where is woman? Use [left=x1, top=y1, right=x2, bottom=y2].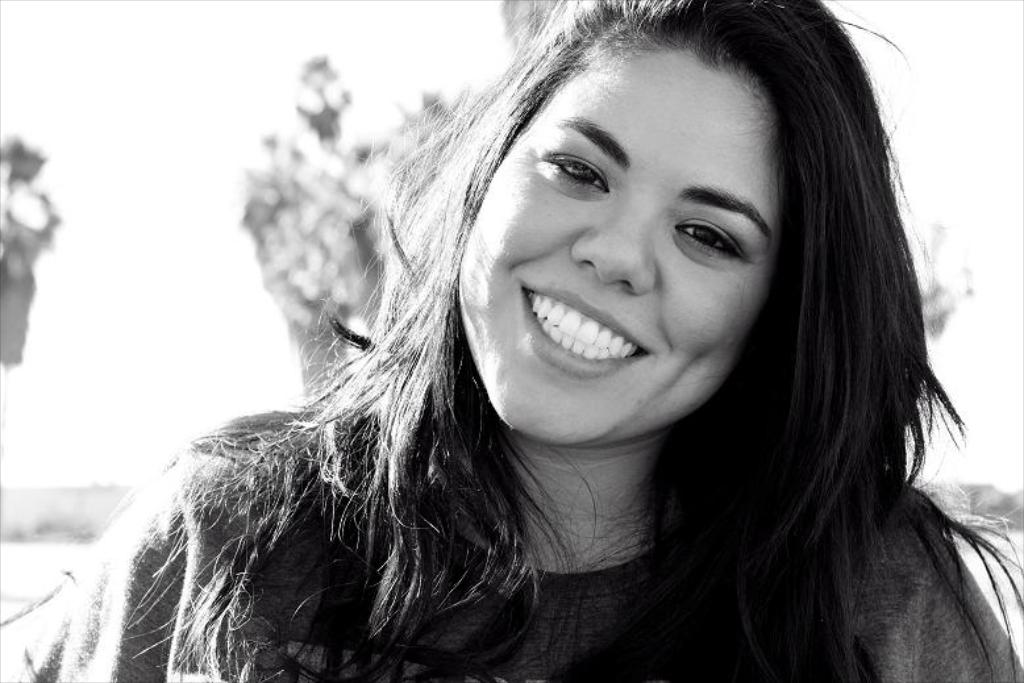
[left=68, top=32, right=1006, bottom=676].
